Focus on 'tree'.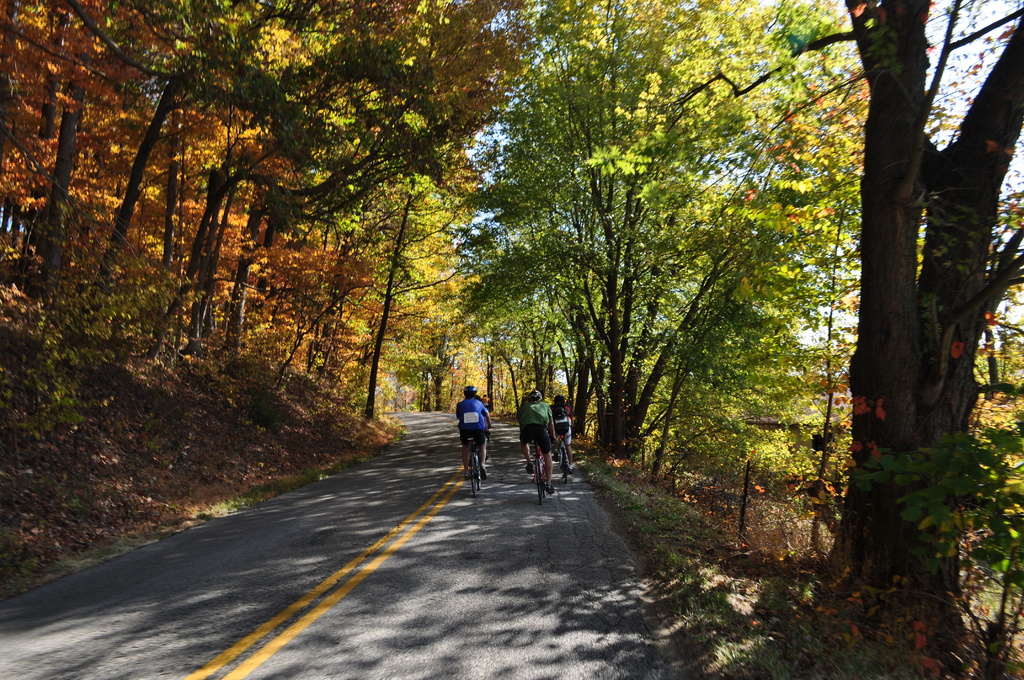
Focused at [823, 0, 1023, 634].
